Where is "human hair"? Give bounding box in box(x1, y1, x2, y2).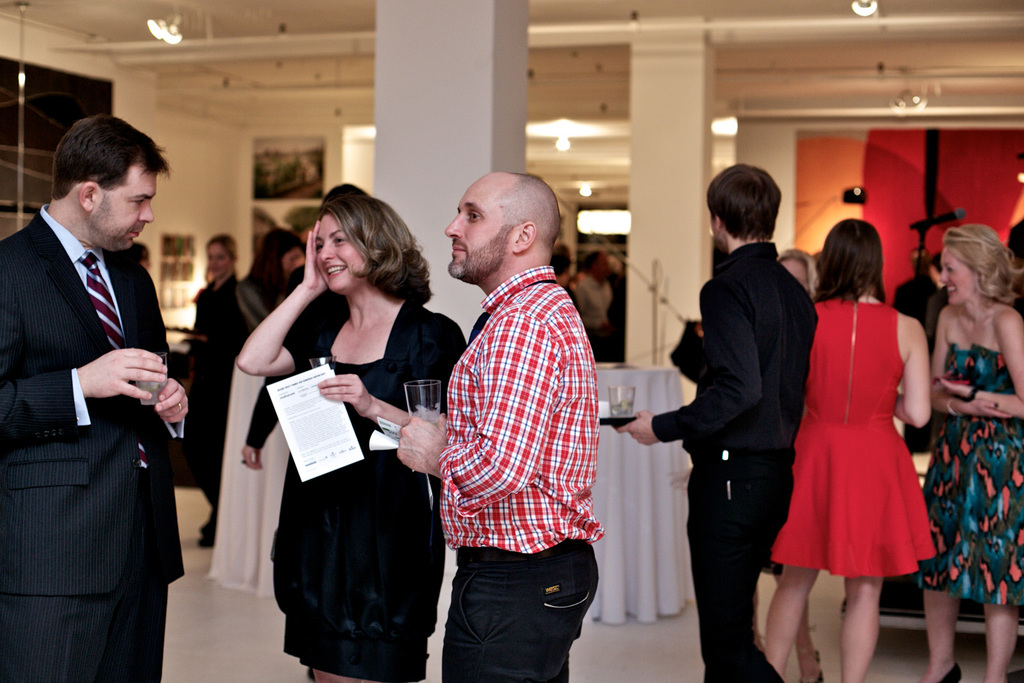
box(246, 225, 299, 288).
